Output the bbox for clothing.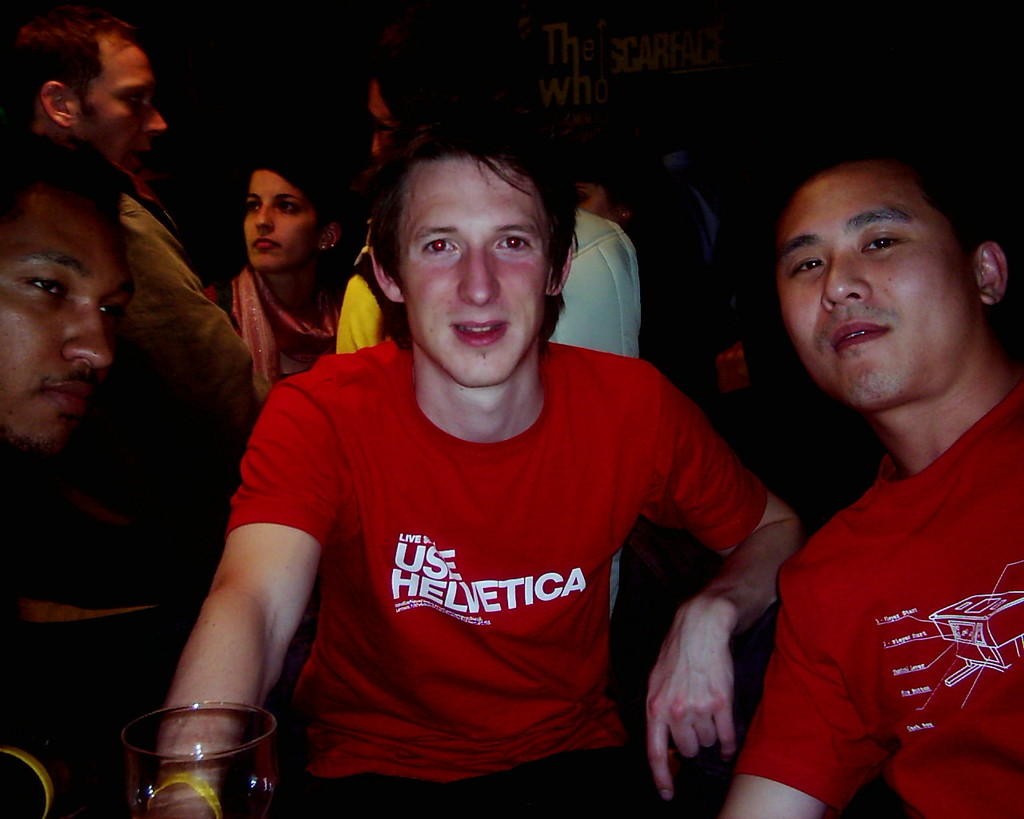
pyautogui.locateOnScreen(221, 315, 757, 792).
